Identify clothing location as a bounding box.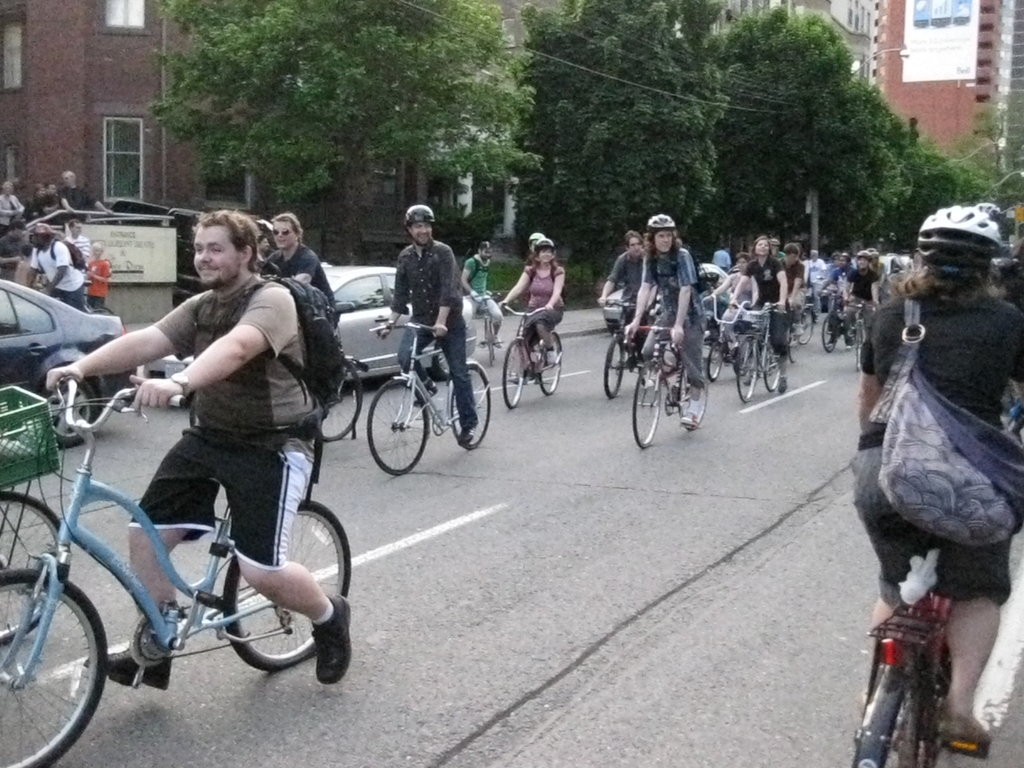
[85, 257, 108, 309].
